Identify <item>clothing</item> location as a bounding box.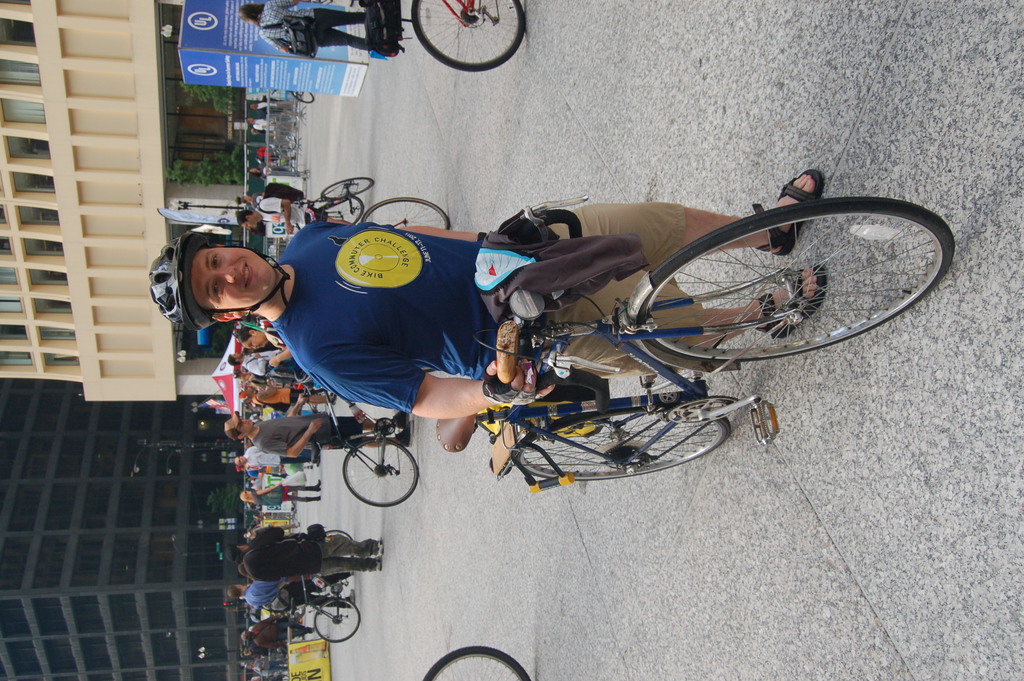
detection(252, 642, 278, 659).
